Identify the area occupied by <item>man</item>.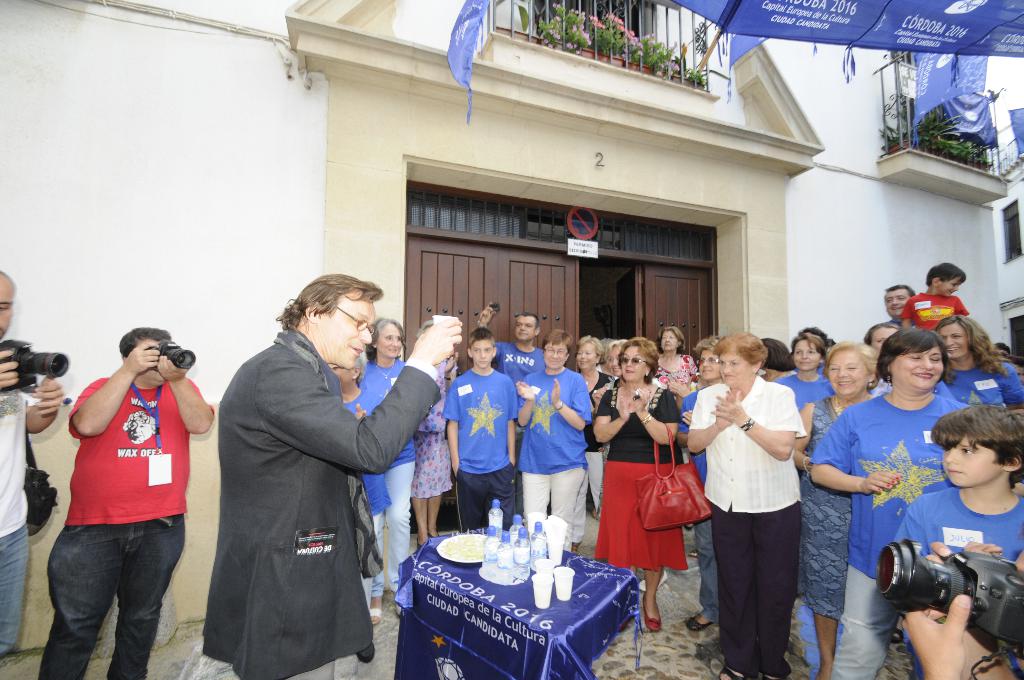
Area: [39, 324, 215, 679].
